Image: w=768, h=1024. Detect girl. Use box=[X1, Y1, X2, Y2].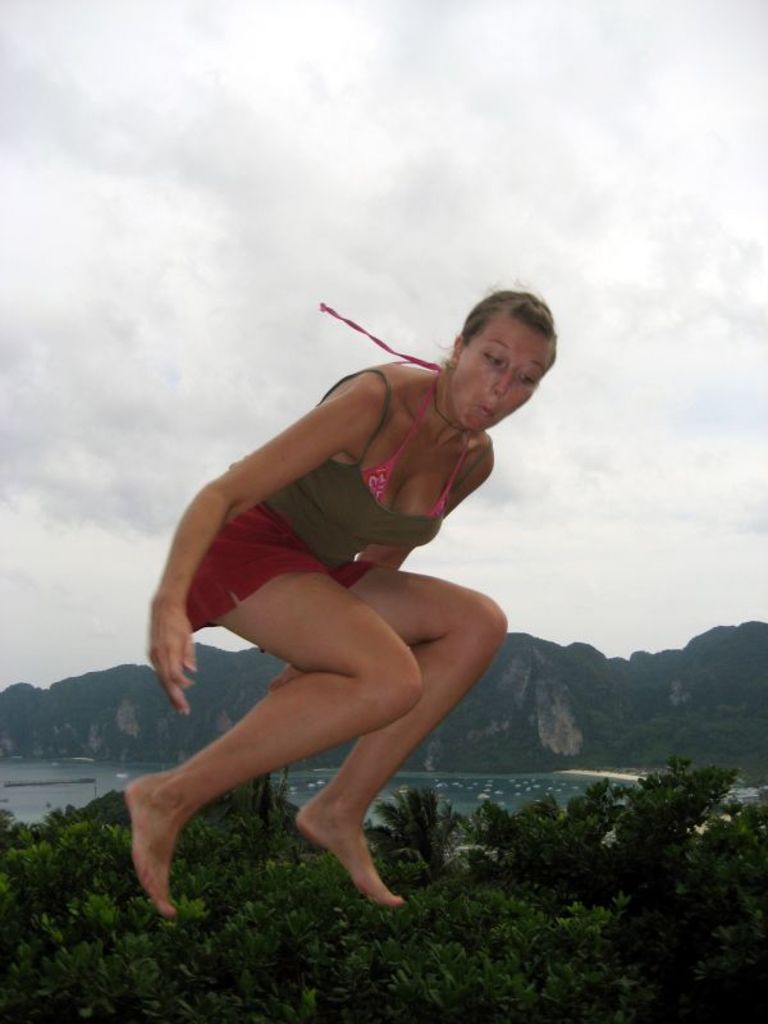
box=[125, 289, 559, 911].
